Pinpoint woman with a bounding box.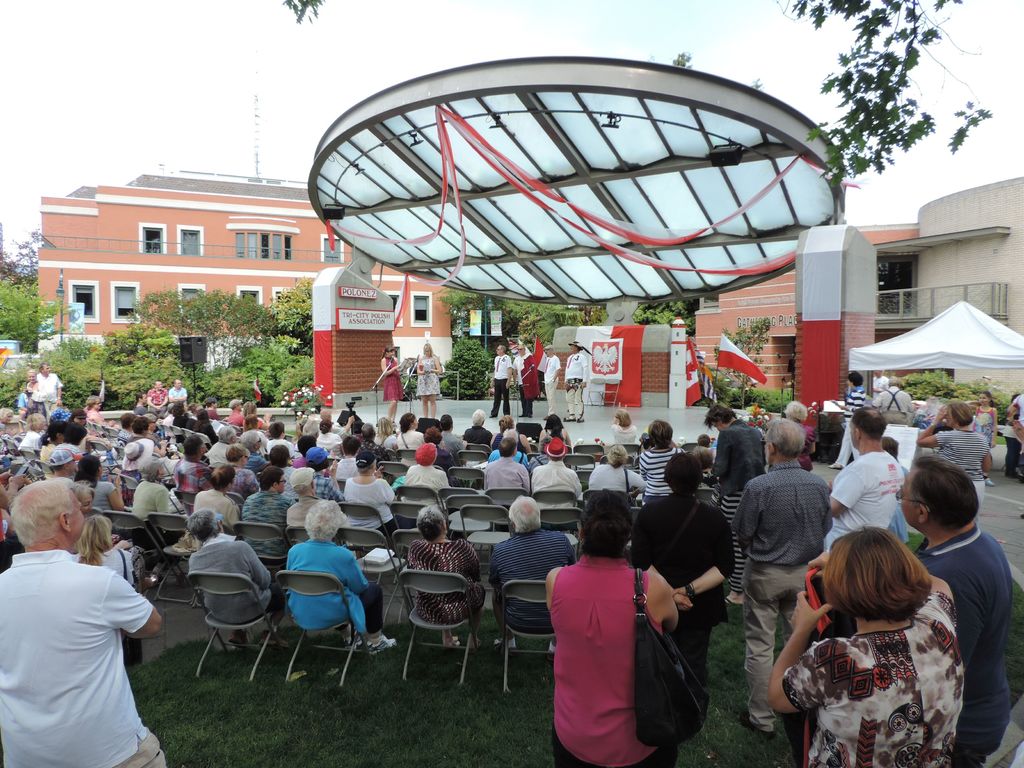
75 451 128 512.
